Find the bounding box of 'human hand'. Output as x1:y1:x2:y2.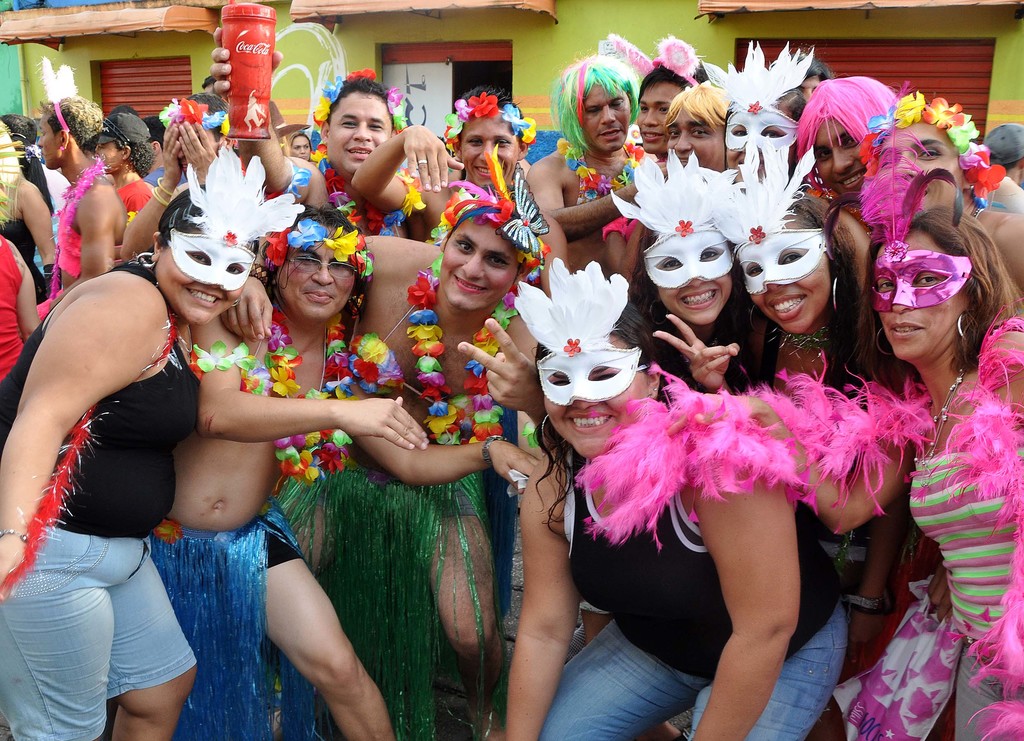
207:24:284:103.
